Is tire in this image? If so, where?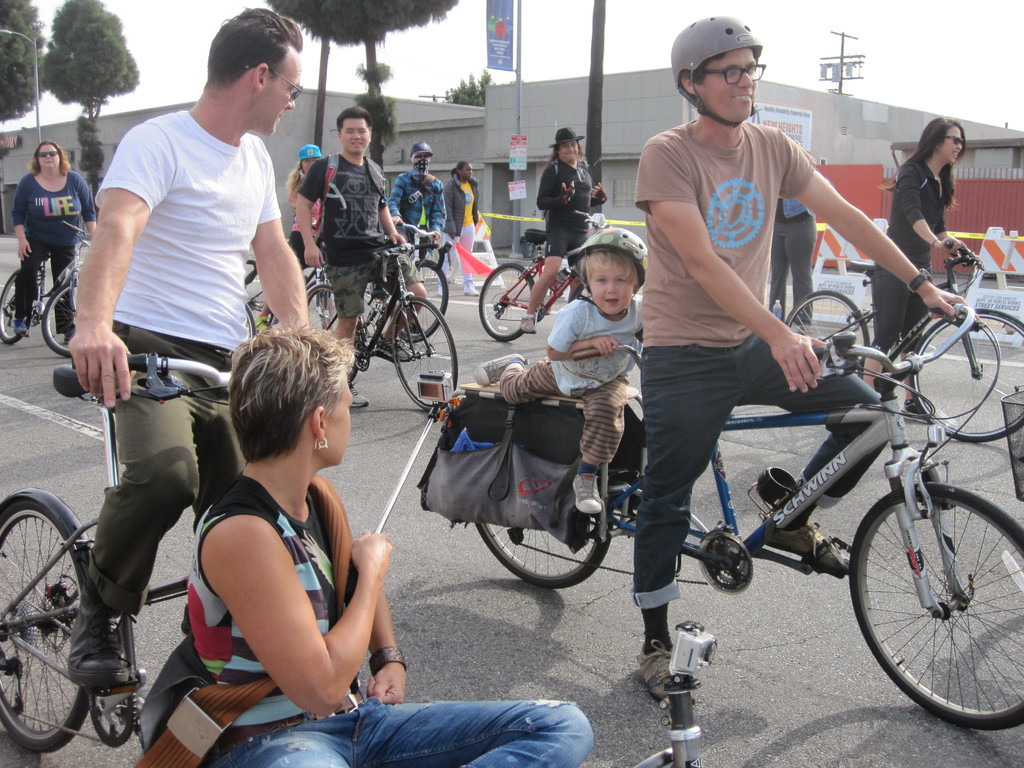
Yes, at box=[360, 281, 378, 328].
